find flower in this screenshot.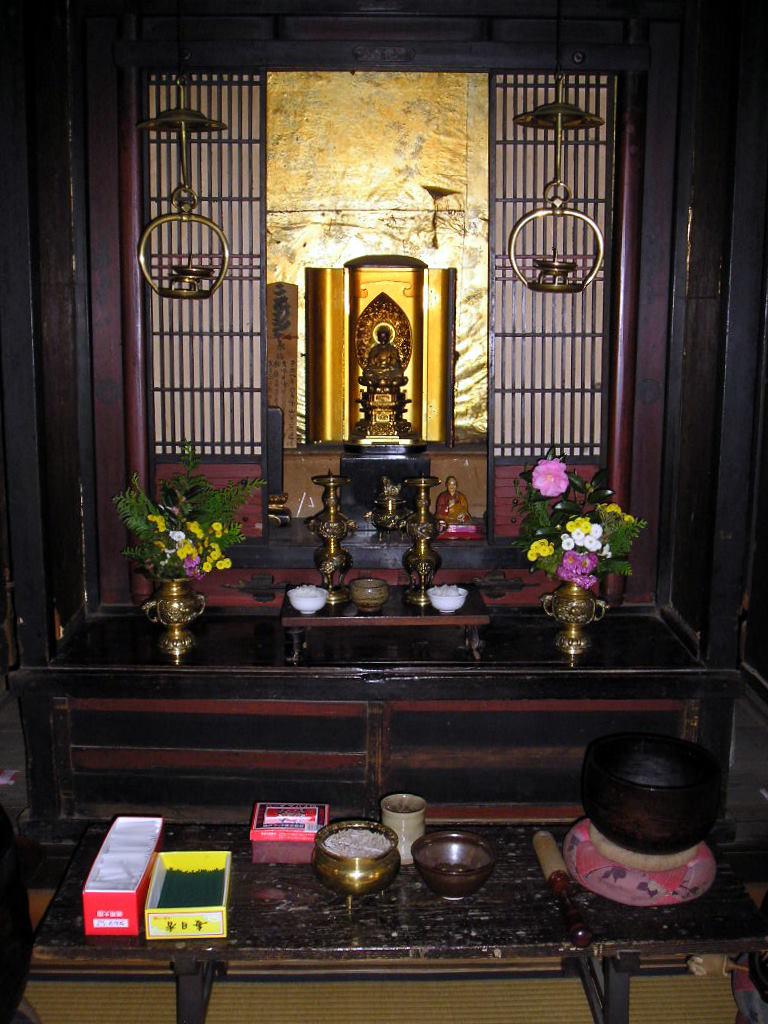
The bounding box for flower is rect(595, 501, 634, 526).
